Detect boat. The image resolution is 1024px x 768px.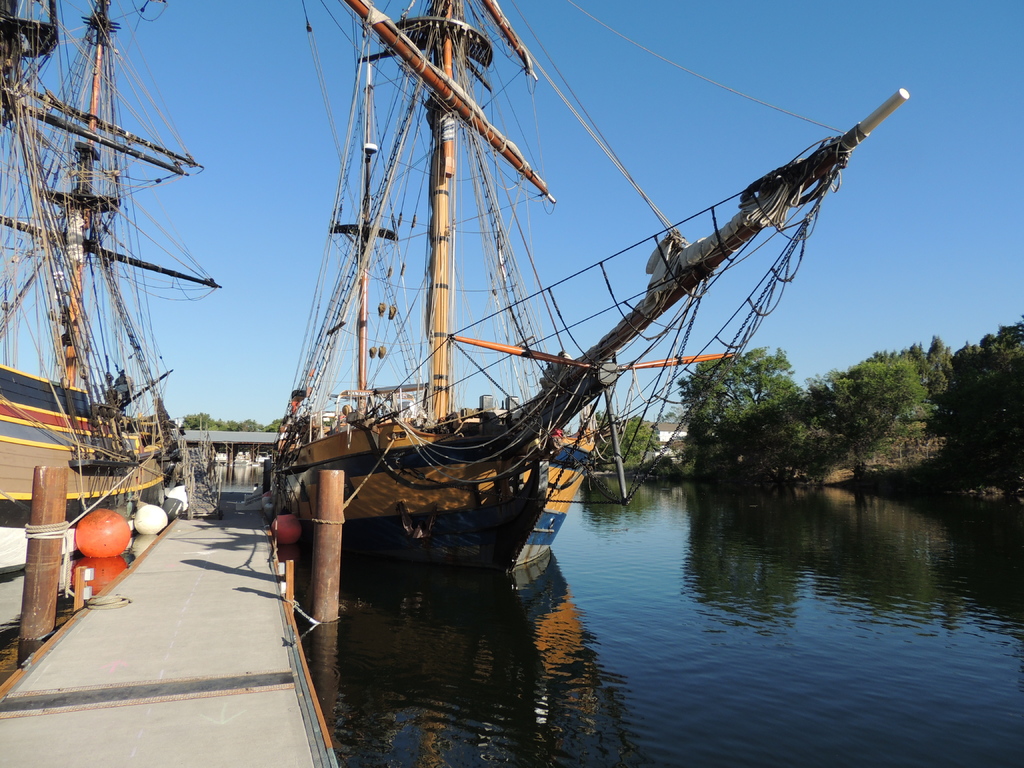
<bbox>0, 4, 225, 528</bbox>.
